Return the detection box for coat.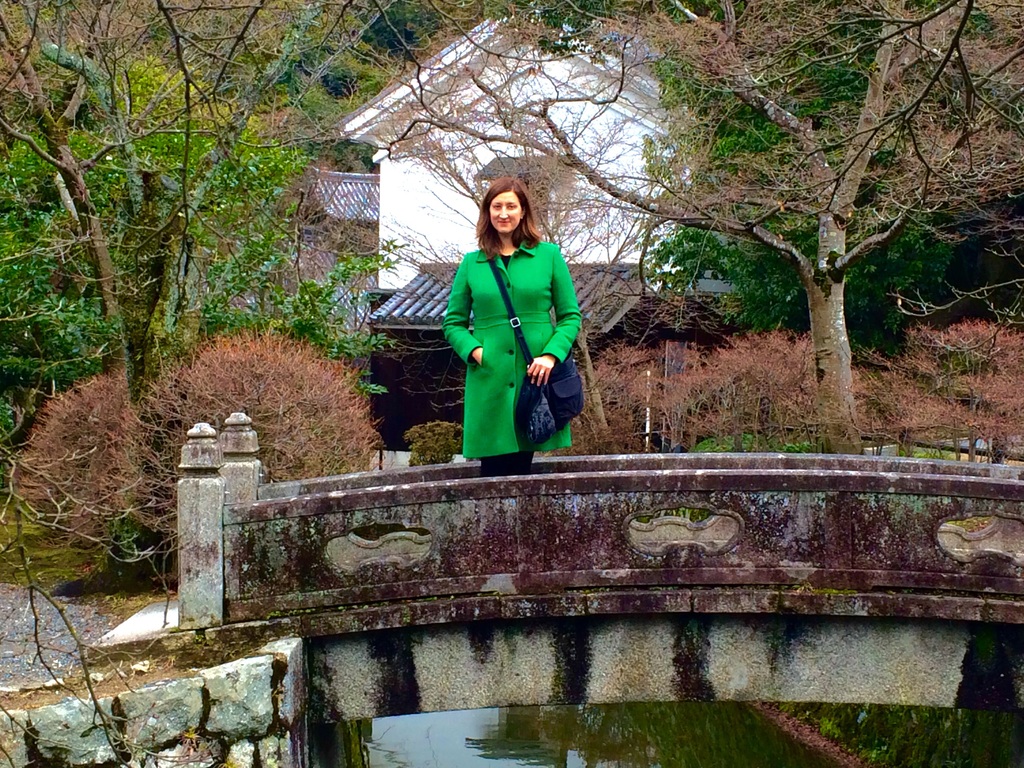
443, 191, 592, 449.
